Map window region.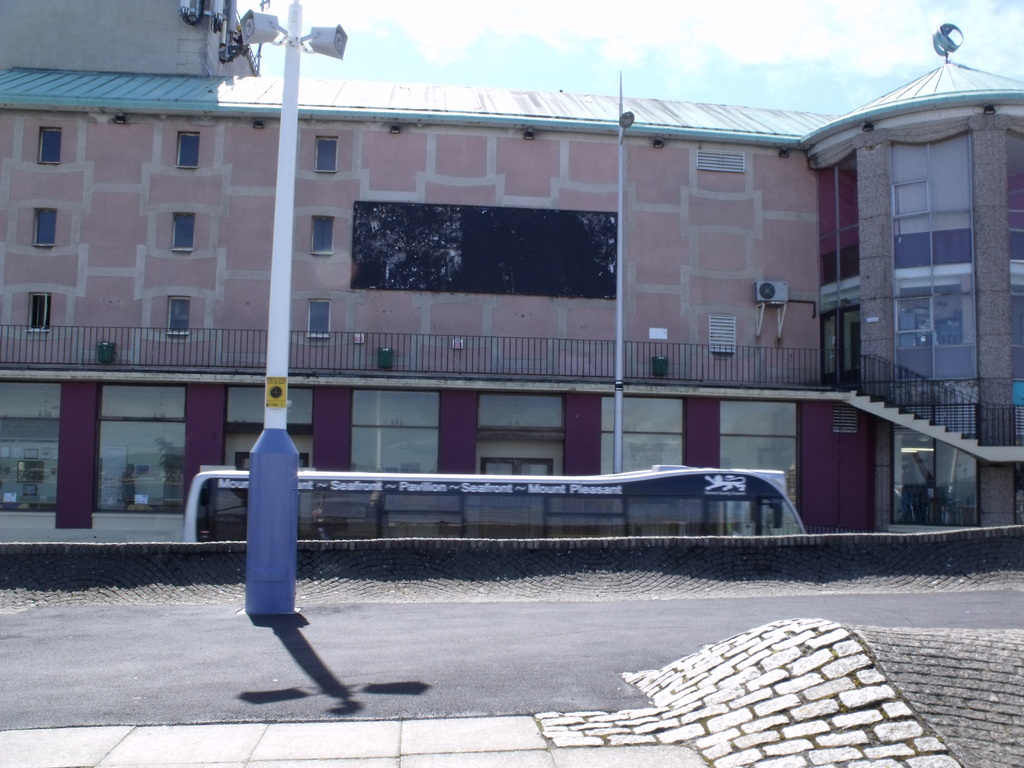
Mapped to x1=475 y1=392 x2=561 y2=431.
